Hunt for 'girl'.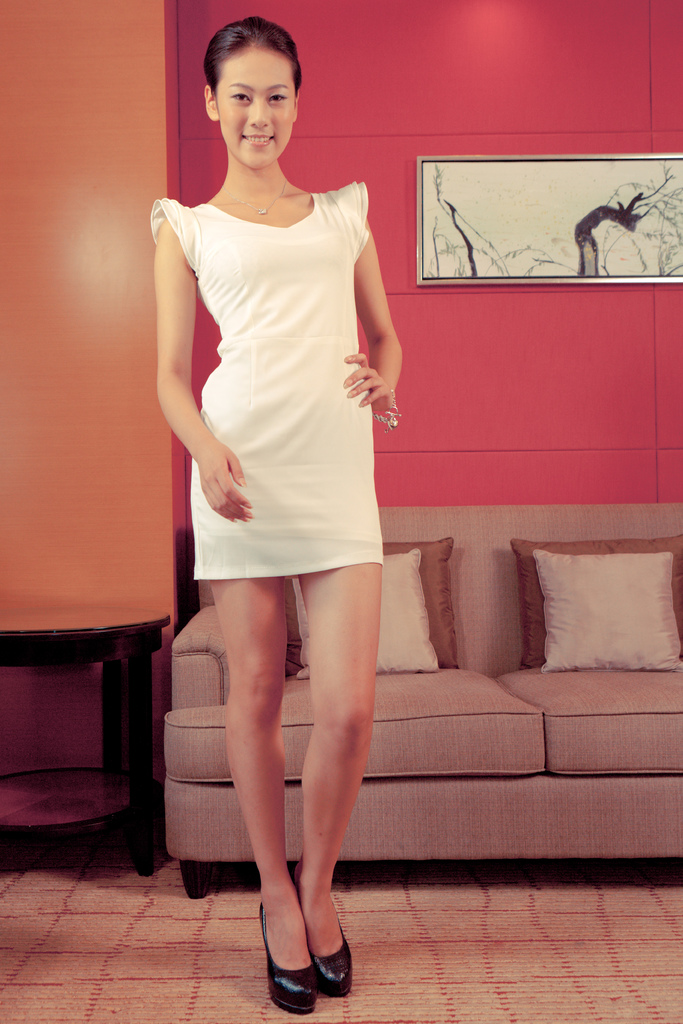
Hunted down at l=148, t=12, r=406, b=1009.
